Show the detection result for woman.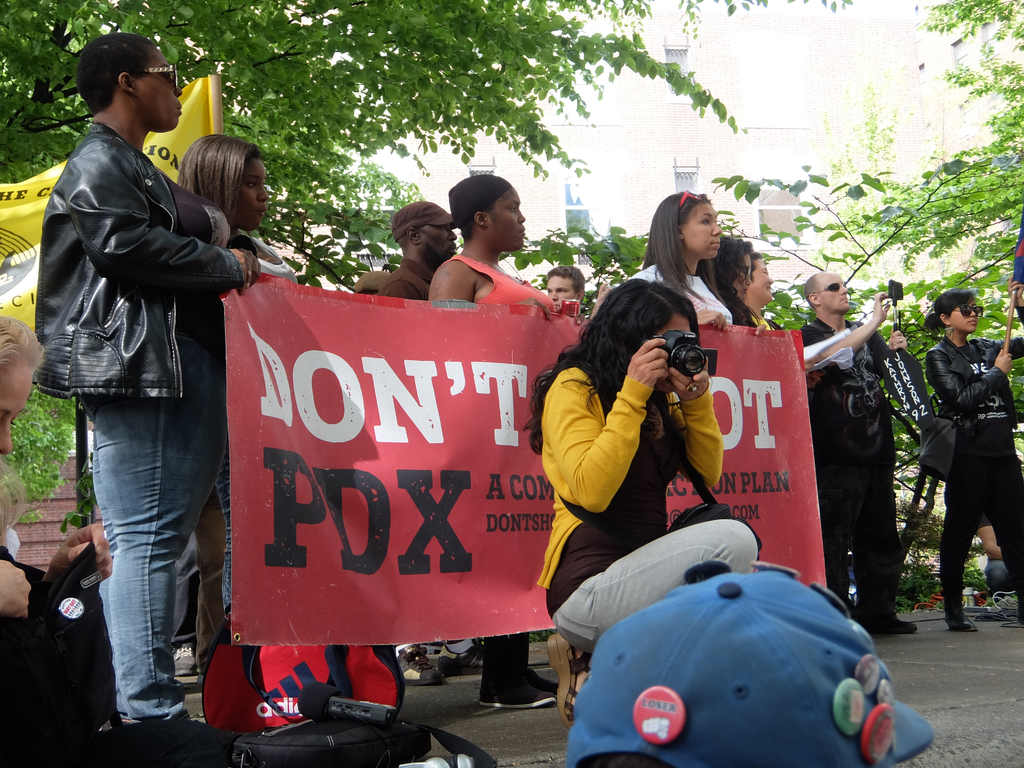
{"x1": 518, "y1": 280, "x2": 760, "y2": 735}.
